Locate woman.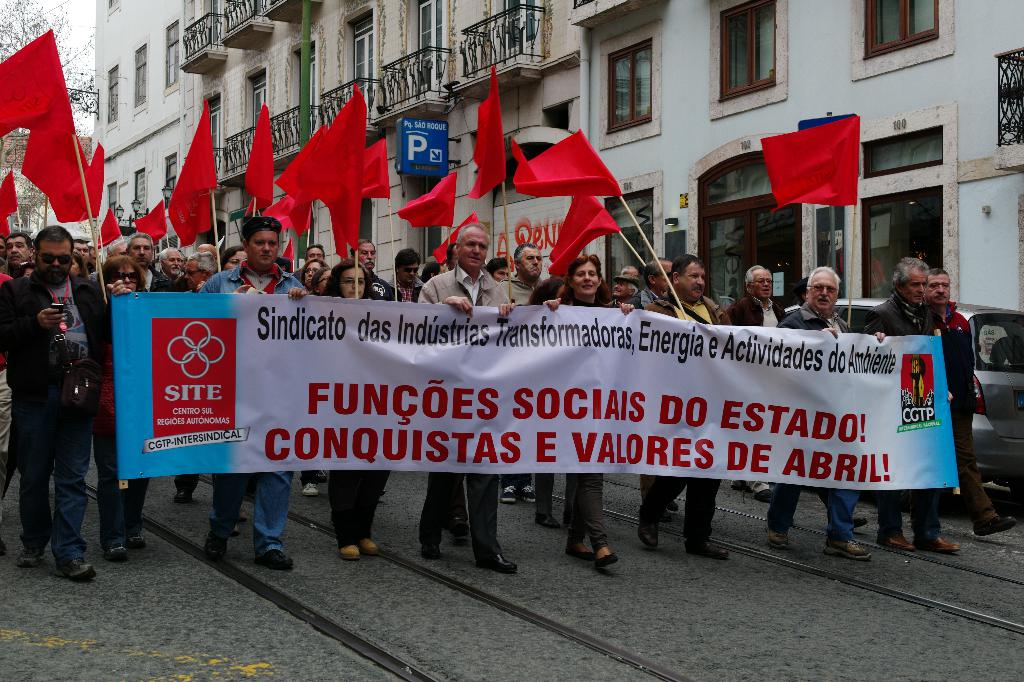
Bounding box: crop(300, 257, 327, 496).
